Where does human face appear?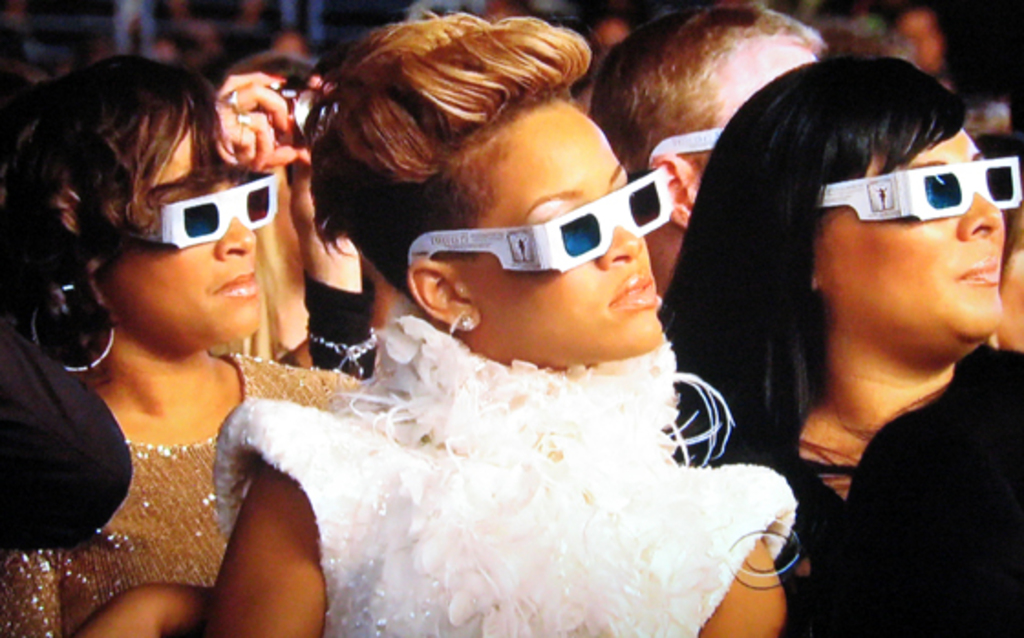
Appears at 695,37,817,181.
